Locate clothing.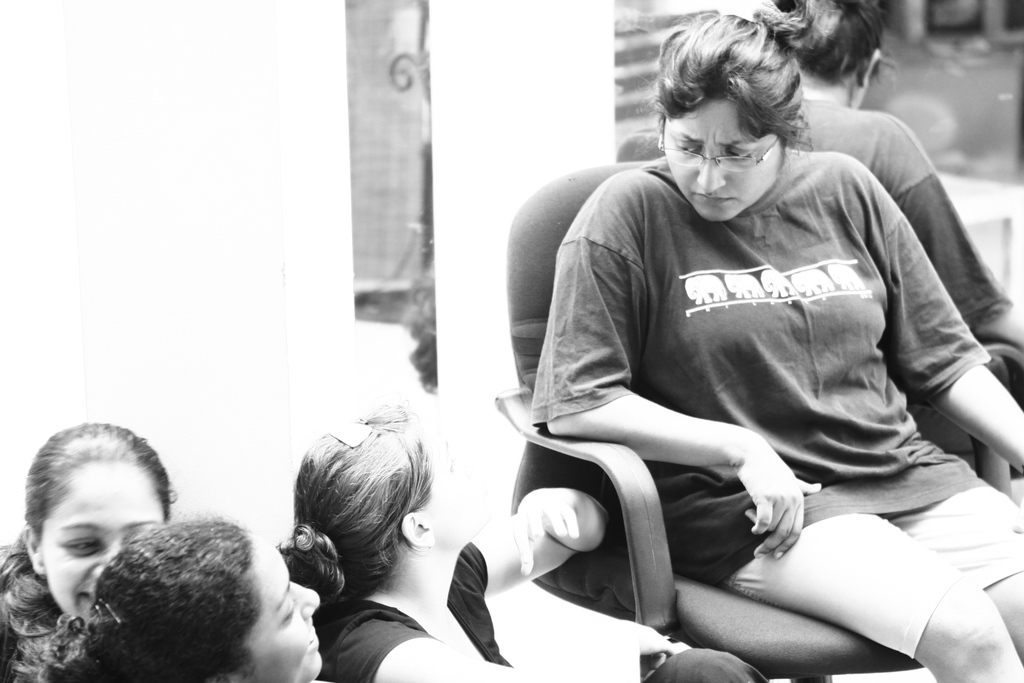
Bounding box: region(536, 108, 1004, 646).
